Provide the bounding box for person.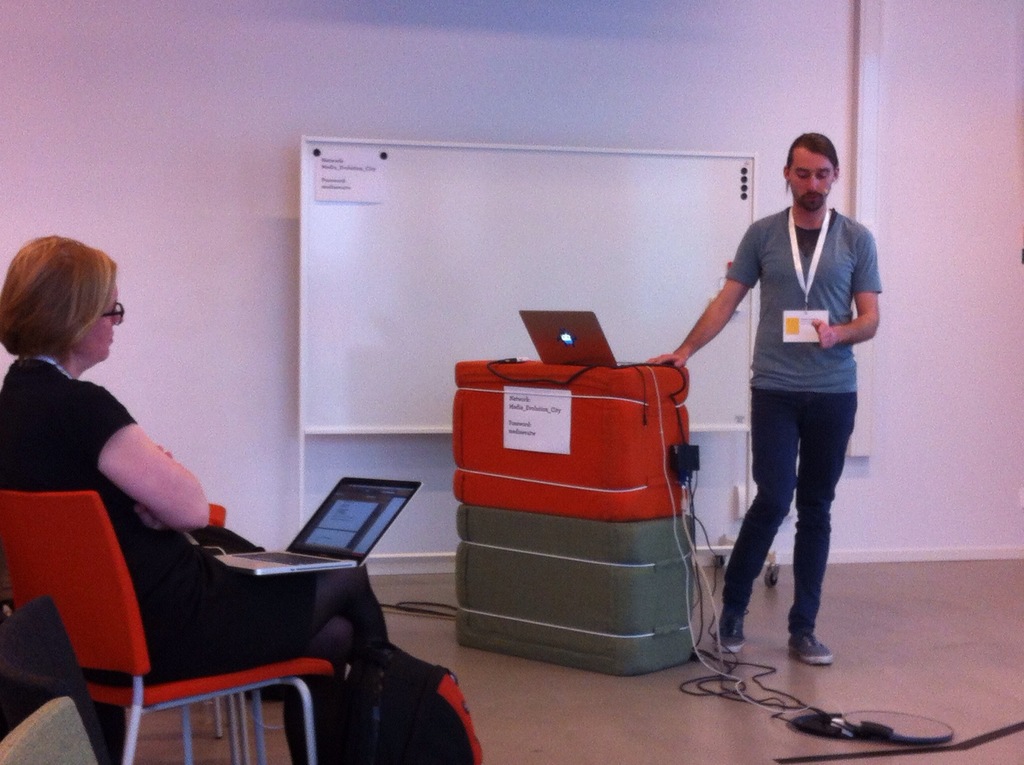
region(0, 232, 396, 764).
